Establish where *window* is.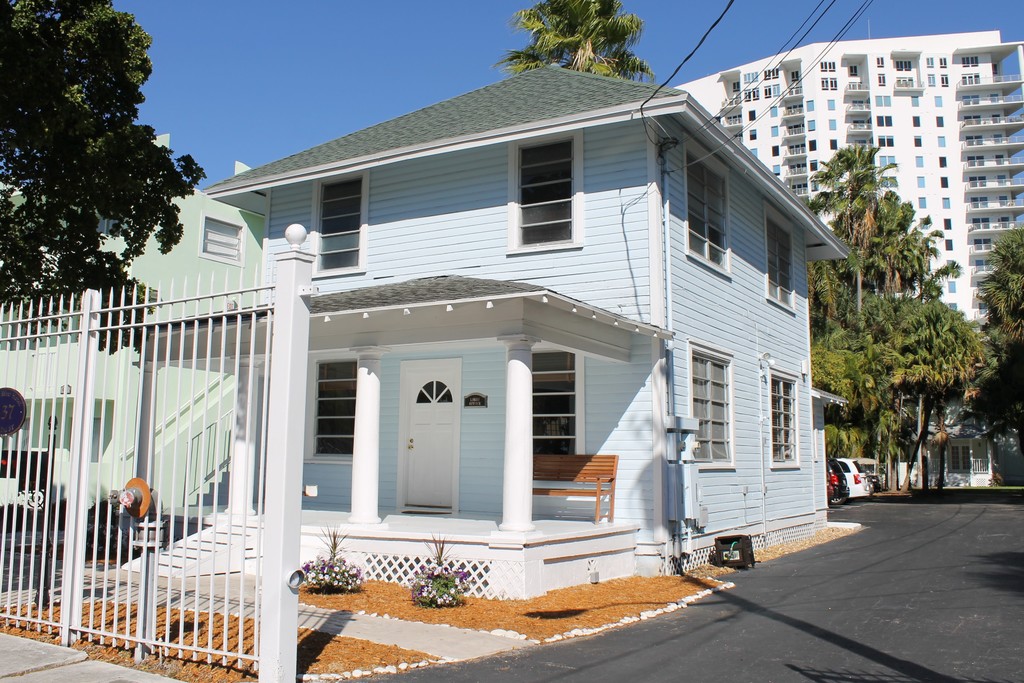
Established at [left=938, top=155, right=947, bottom=168].
